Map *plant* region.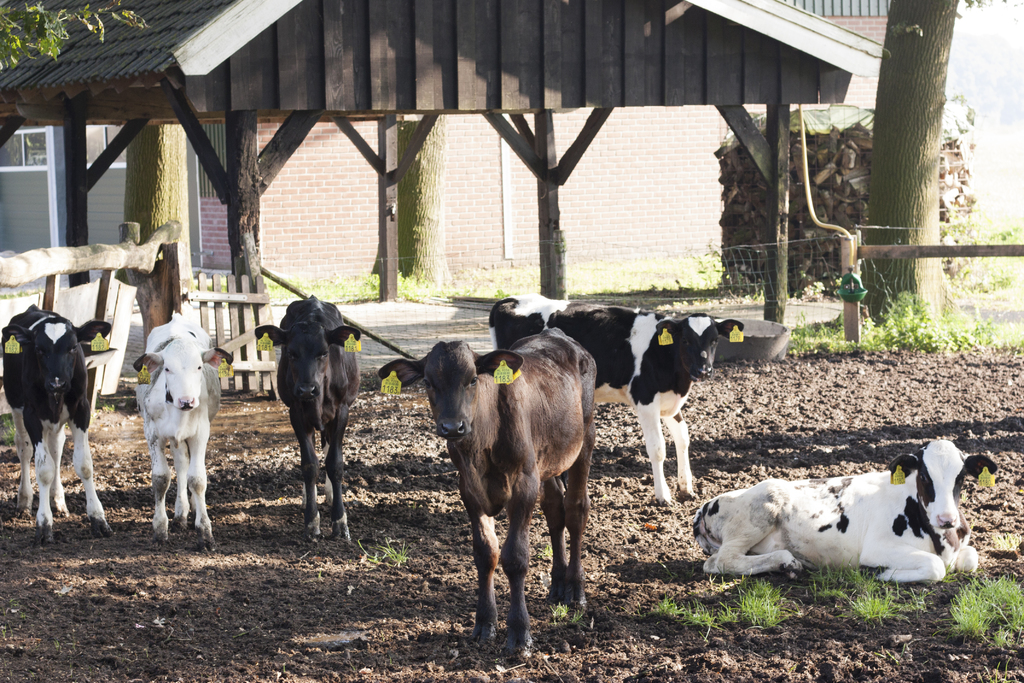
Mapped to detection(493, 289, 509, 298).
